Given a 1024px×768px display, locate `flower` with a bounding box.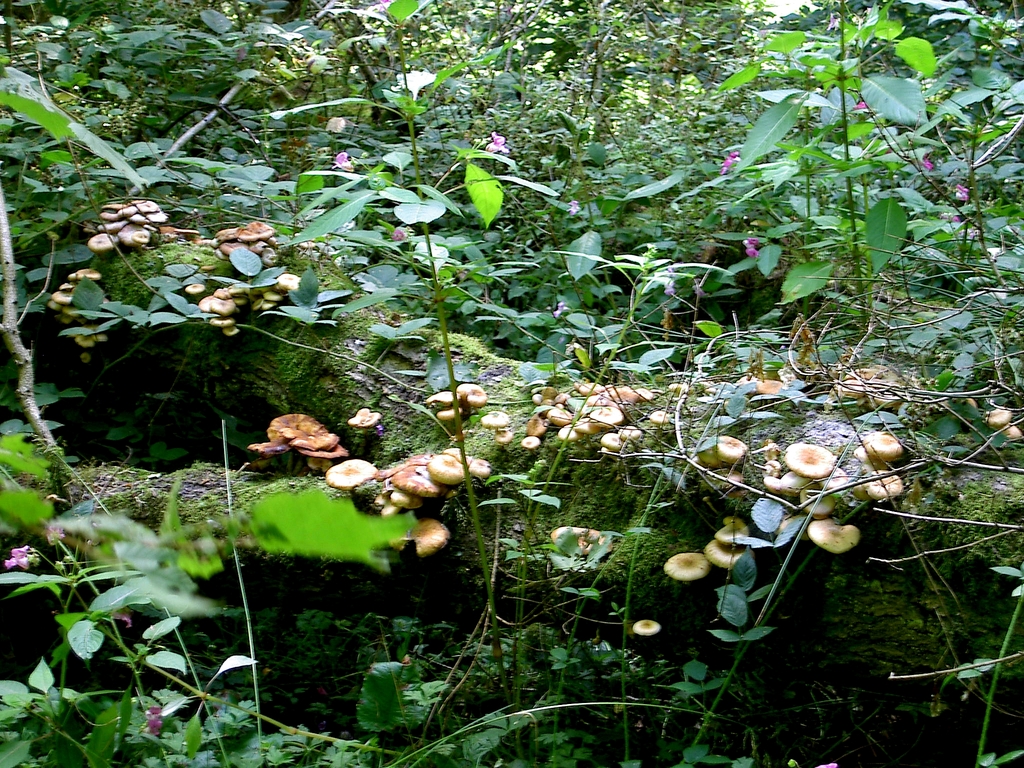
Located: [742,237,759,260].
